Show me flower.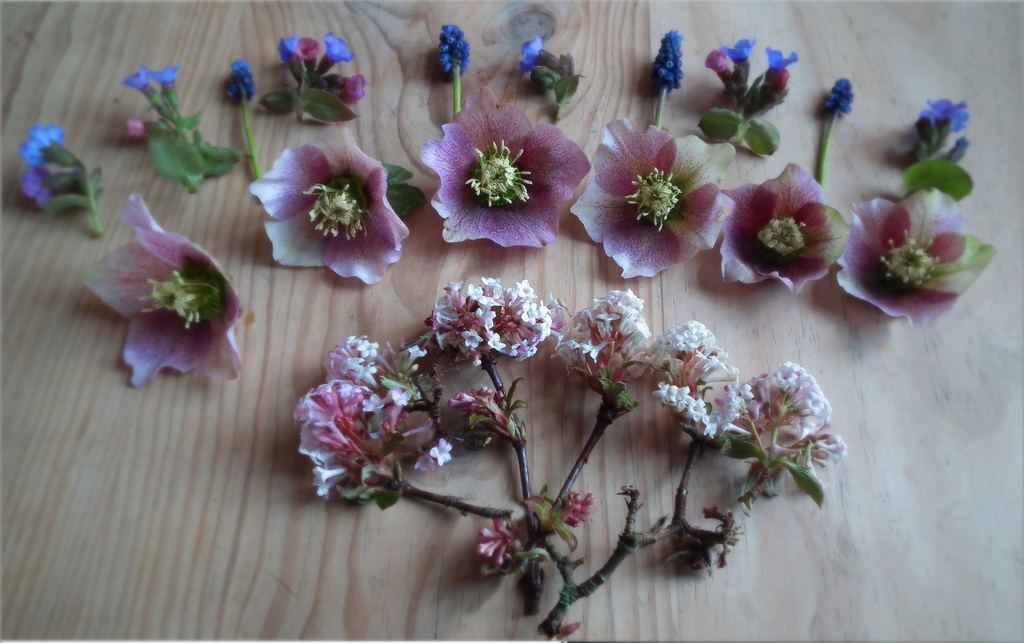
flower is here: (x1=257, y1=135, x2=403, y2=271).
